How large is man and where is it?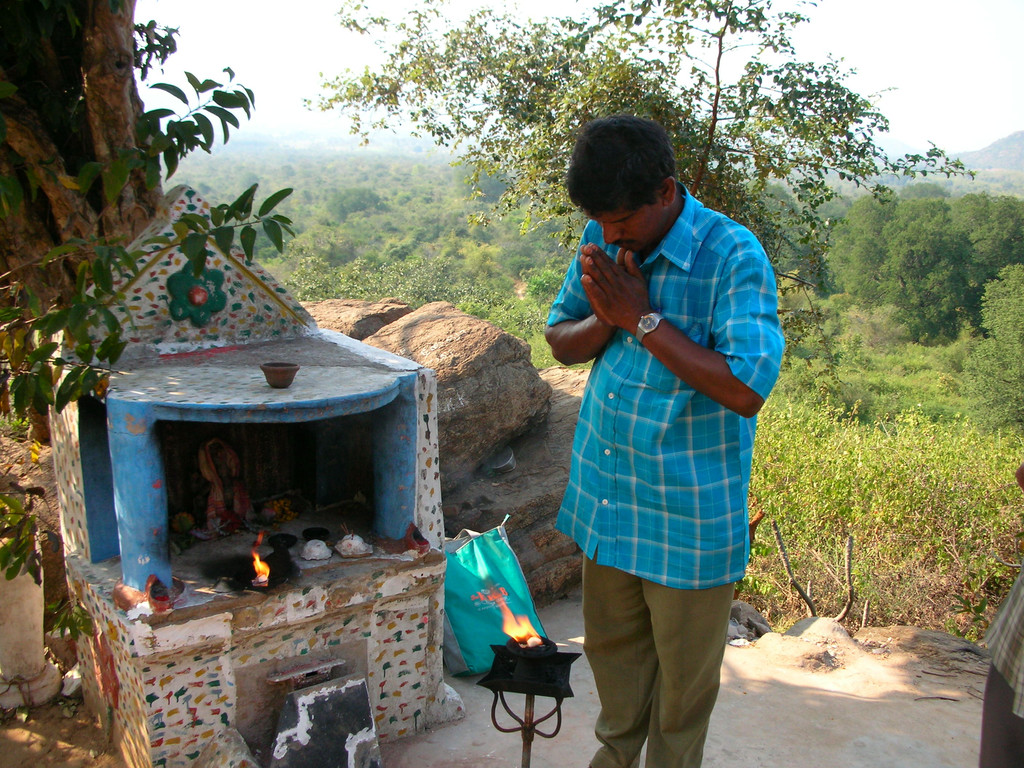
Bounding box: BBox(519, 138, 771, 705).
